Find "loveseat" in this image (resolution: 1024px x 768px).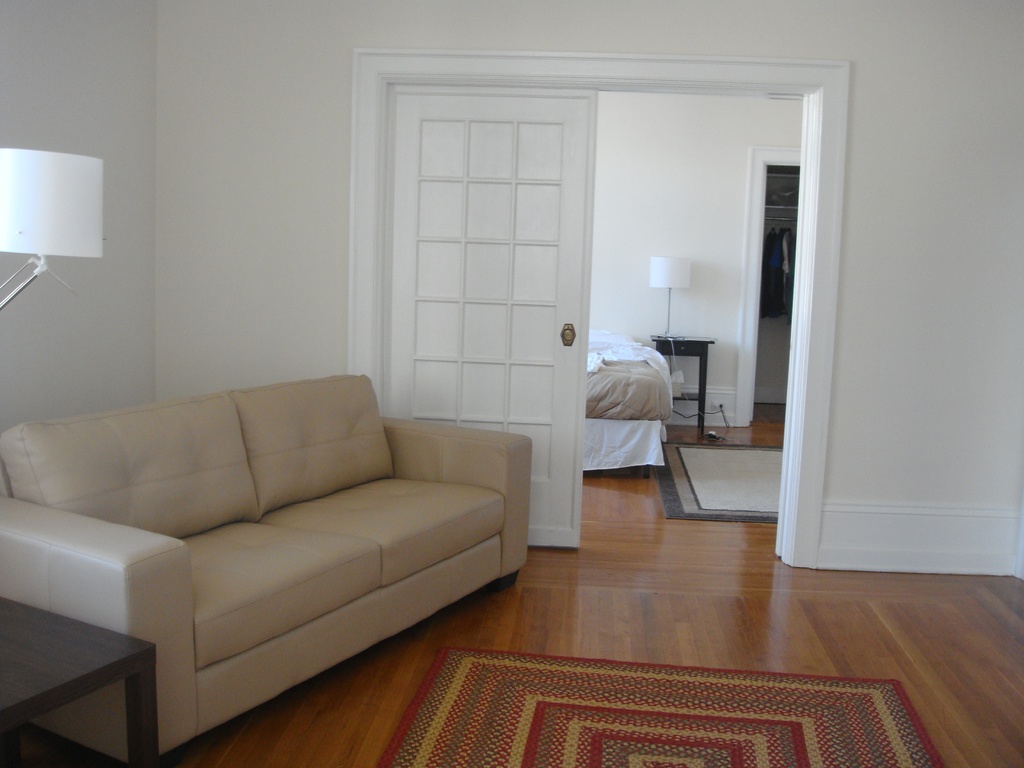
select_region(33, 364, 487, 753).
